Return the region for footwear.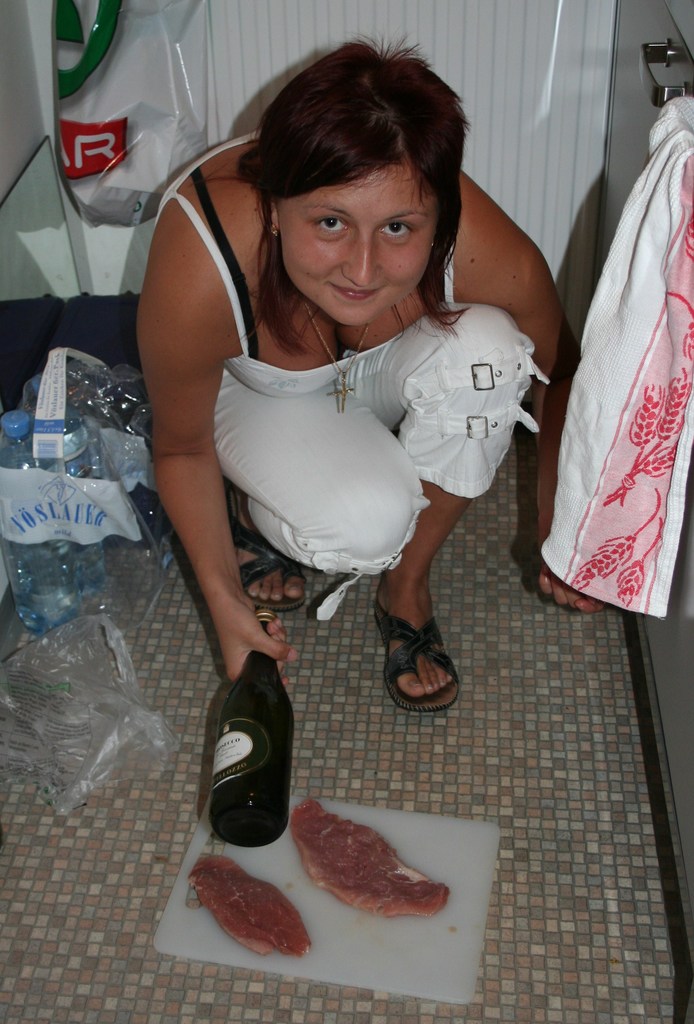
374/602/462/727.
